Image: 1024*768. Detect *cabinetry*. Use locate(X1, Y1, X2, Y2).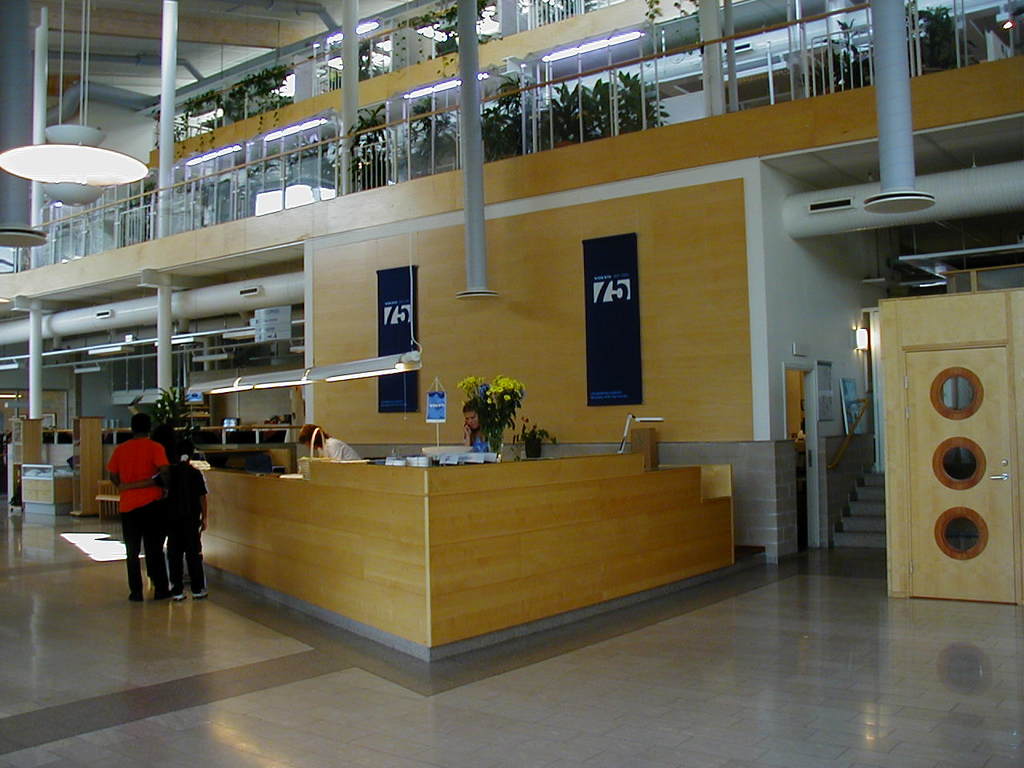
locate(166, 454, 752, 678).
